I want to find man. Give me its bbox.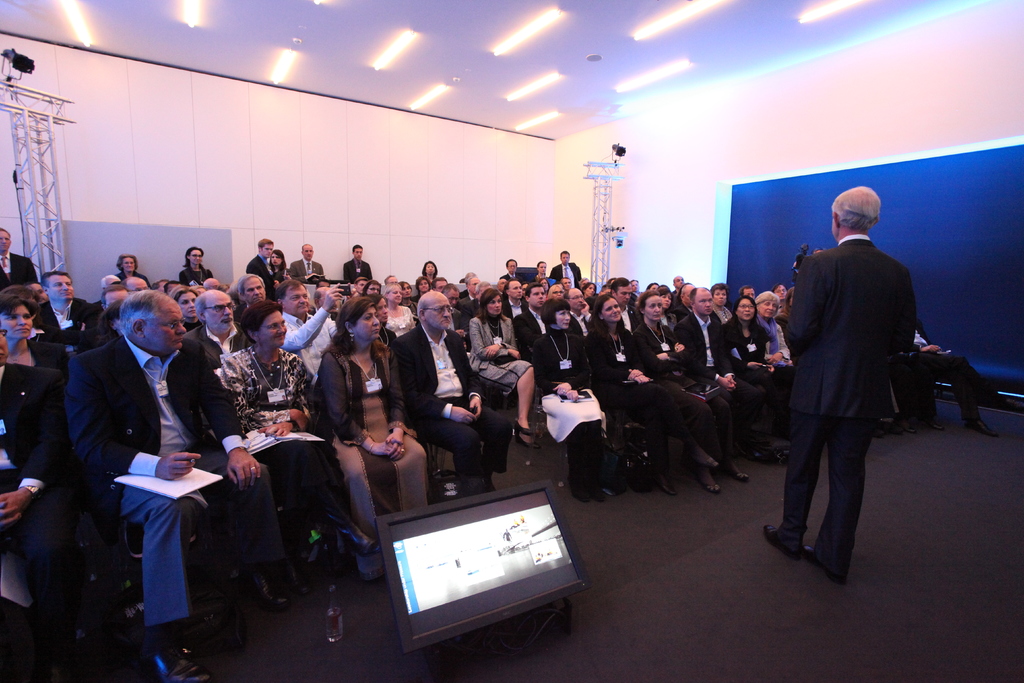
{"left": 611, "top": 277, "right": 641, "bottom": 336}.
